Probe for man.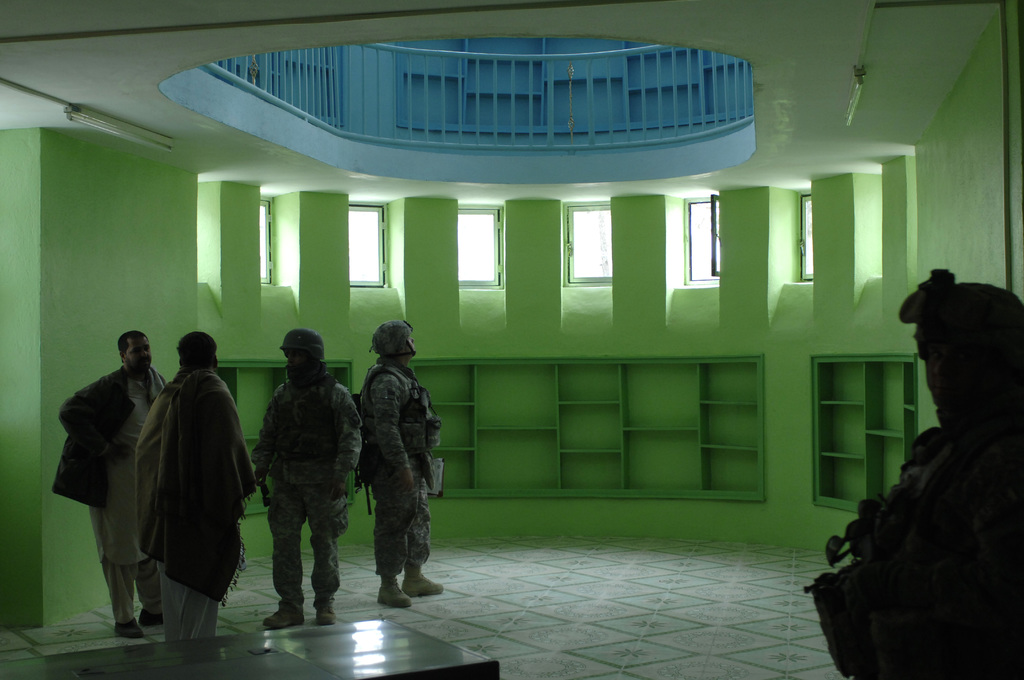
Probe result: pyautogui.locateOnScreen(245, 321, 350, 626).
